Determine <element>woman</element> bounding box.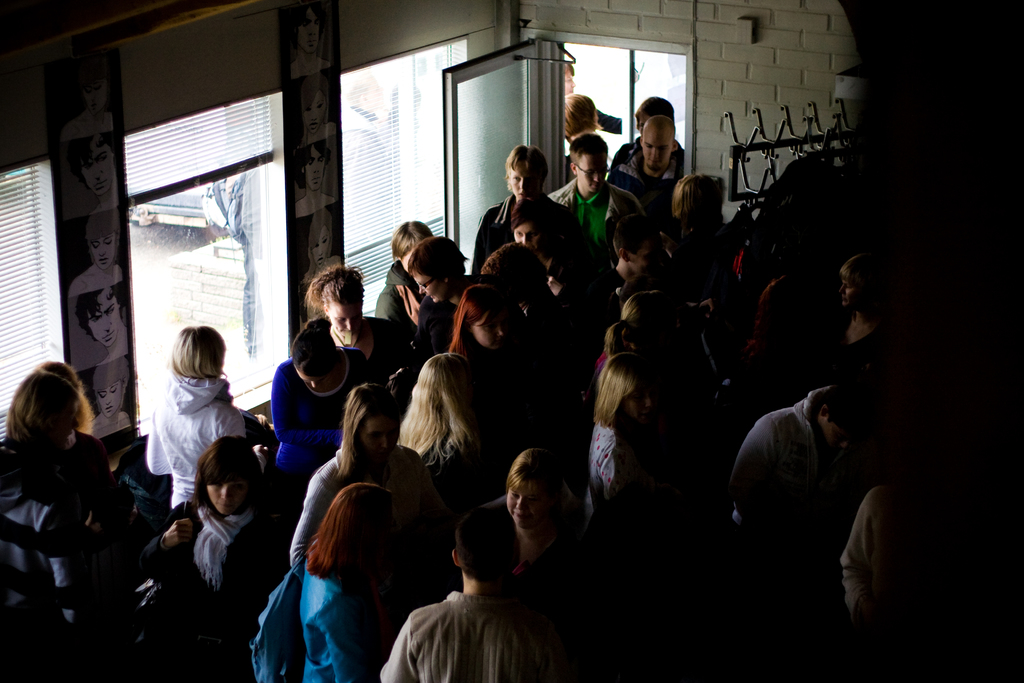
Determined: select_region(398, 235, 476, 360).
